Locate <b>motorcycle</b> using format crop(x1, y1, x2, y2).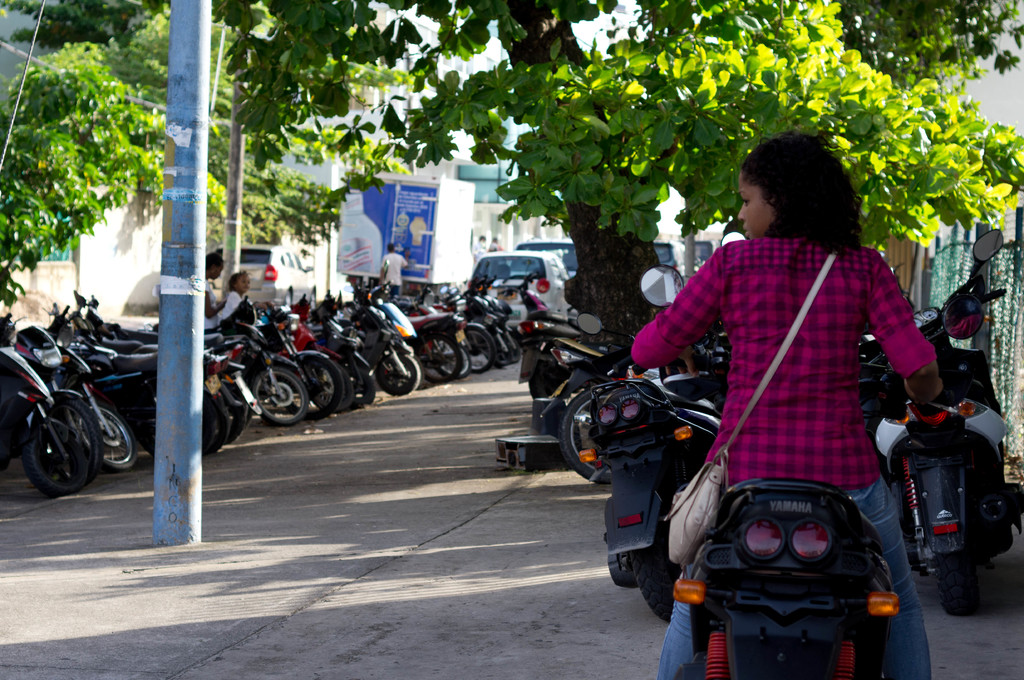
crop(538, 344, 624, 486).
